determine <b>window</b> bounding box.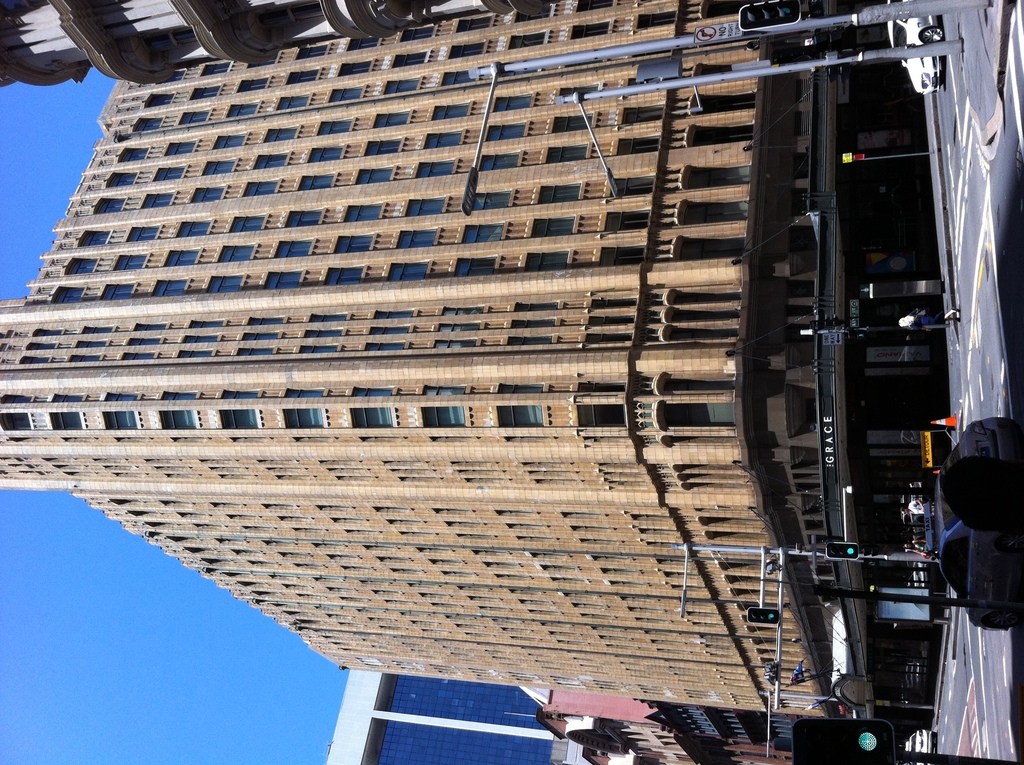
Determined: 430, 99, 475, 122.
